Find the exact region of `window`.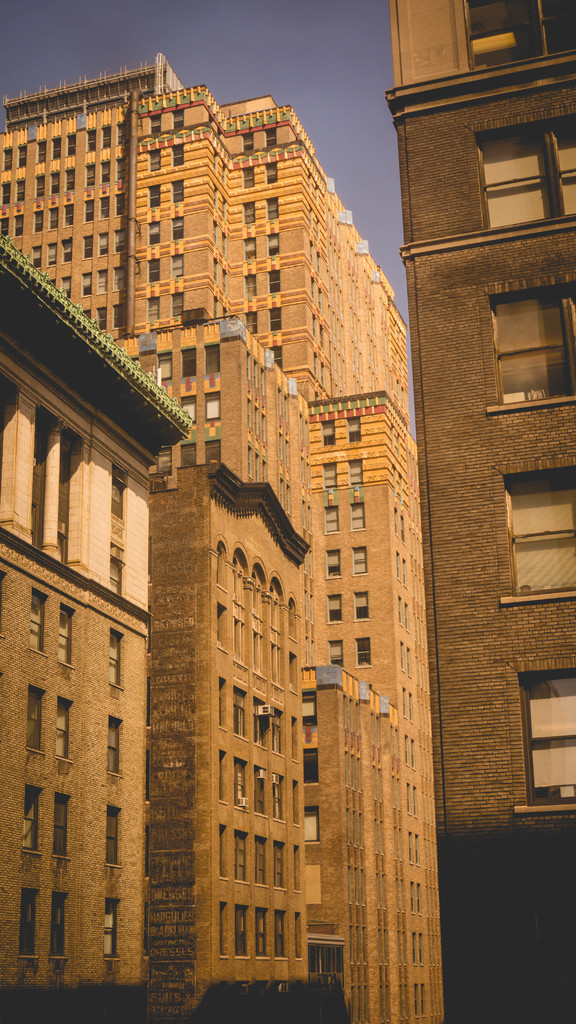
Exact region: bbox(109, 548, 122, 593).
